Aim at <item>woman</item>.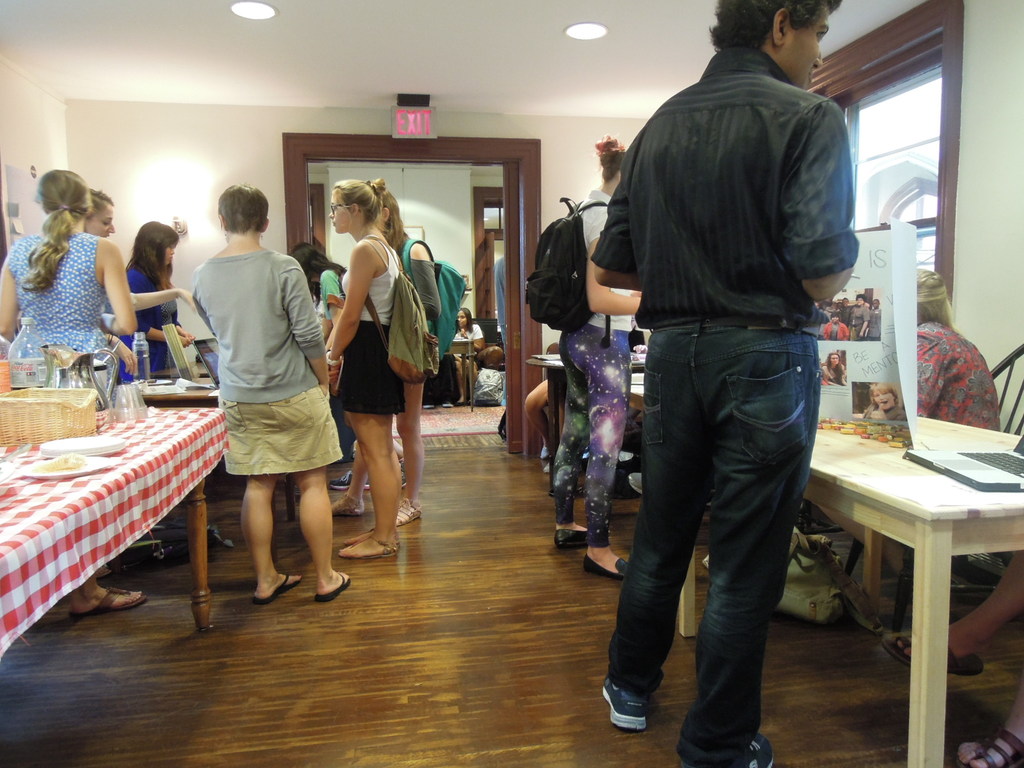
Aimed at rect(0, 154, 135, 621).
